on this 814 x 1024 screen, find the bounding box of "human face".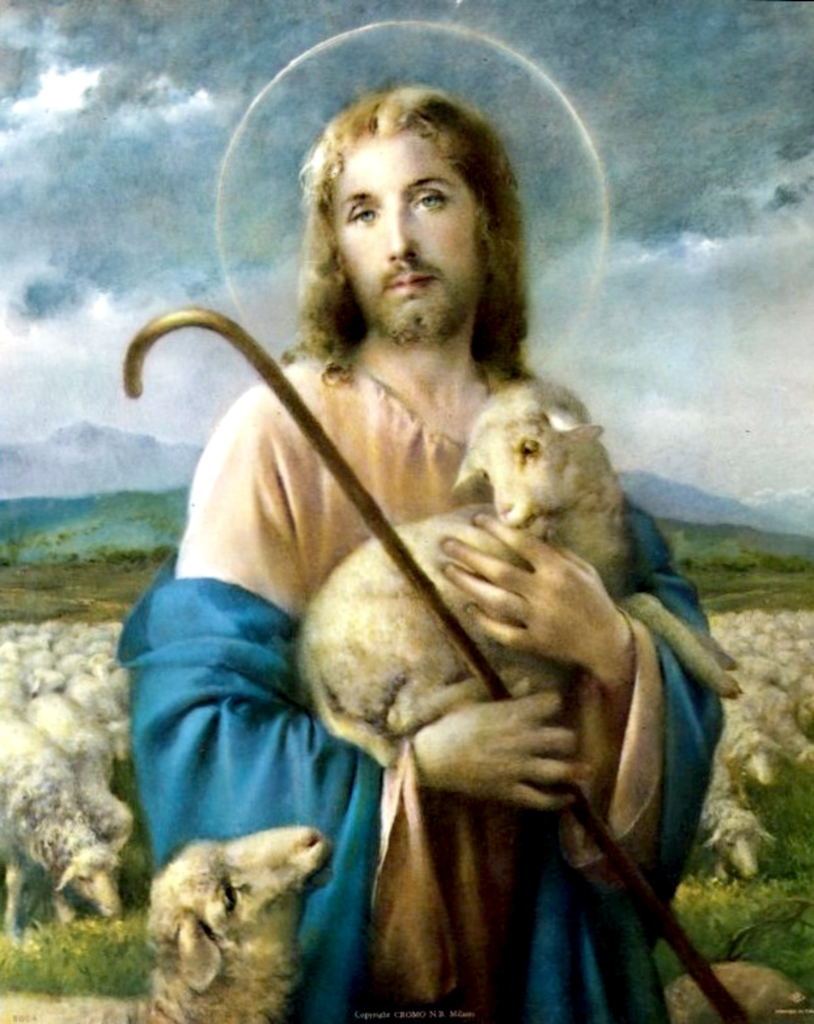
Bounding box: bbox=(328, 126, 488, 339).
